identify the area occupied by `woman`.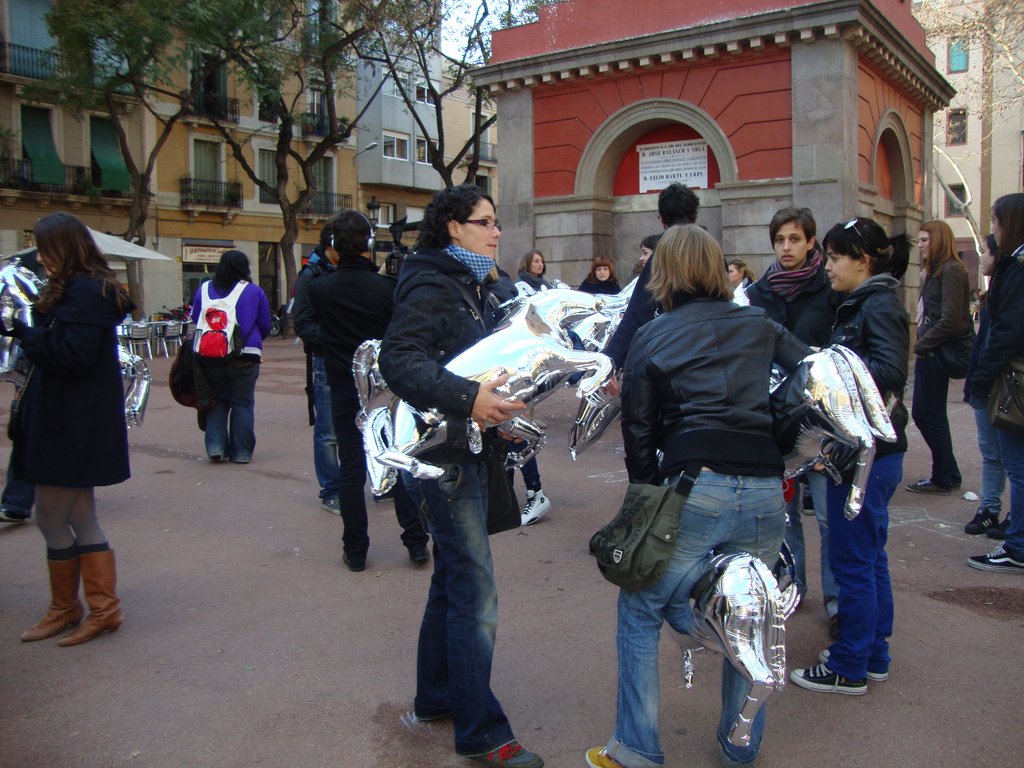
Area: (913,216,977,492).
